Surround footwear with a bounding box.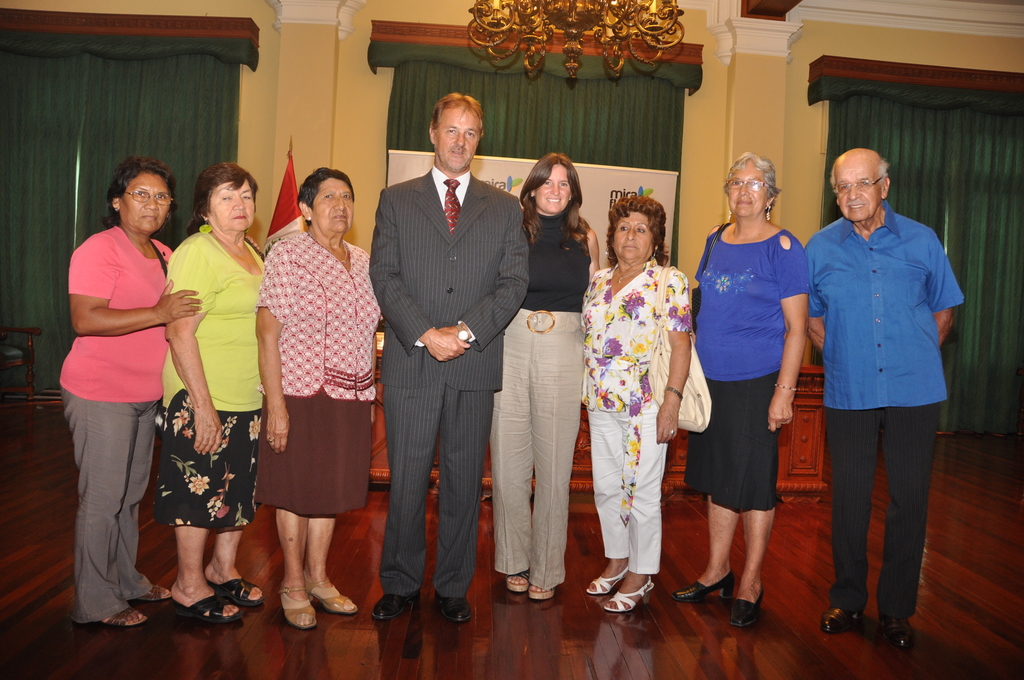
bbox=[367, 589, 425, 629].
